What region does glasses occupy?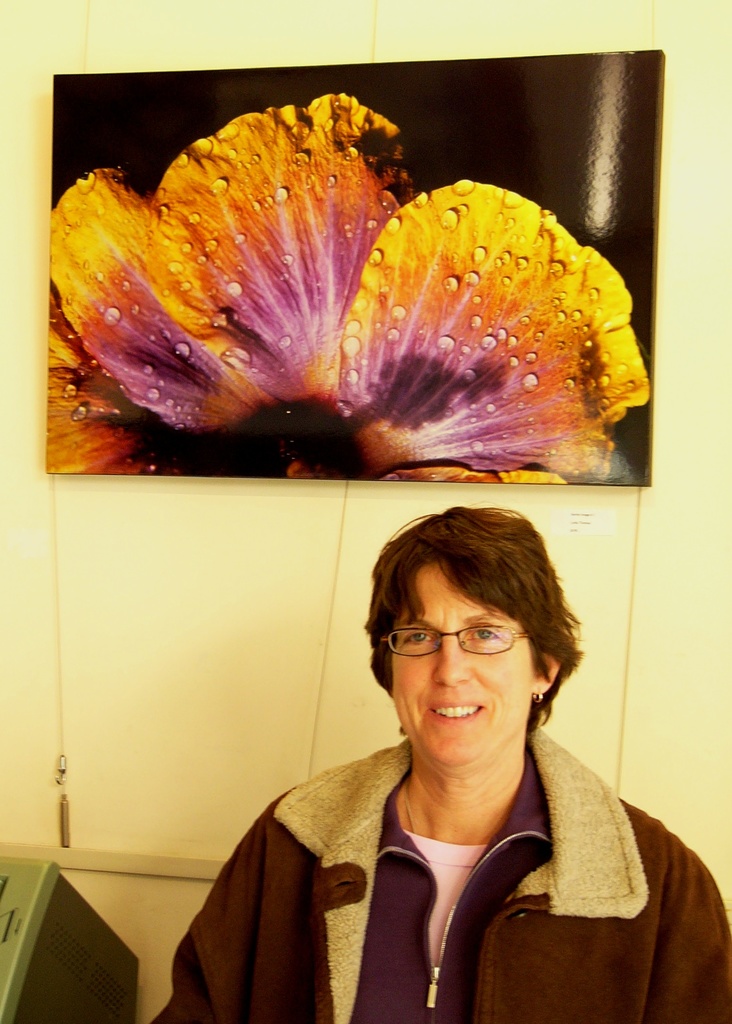
<bbox>379, 619, 532, 655</bbox>.
